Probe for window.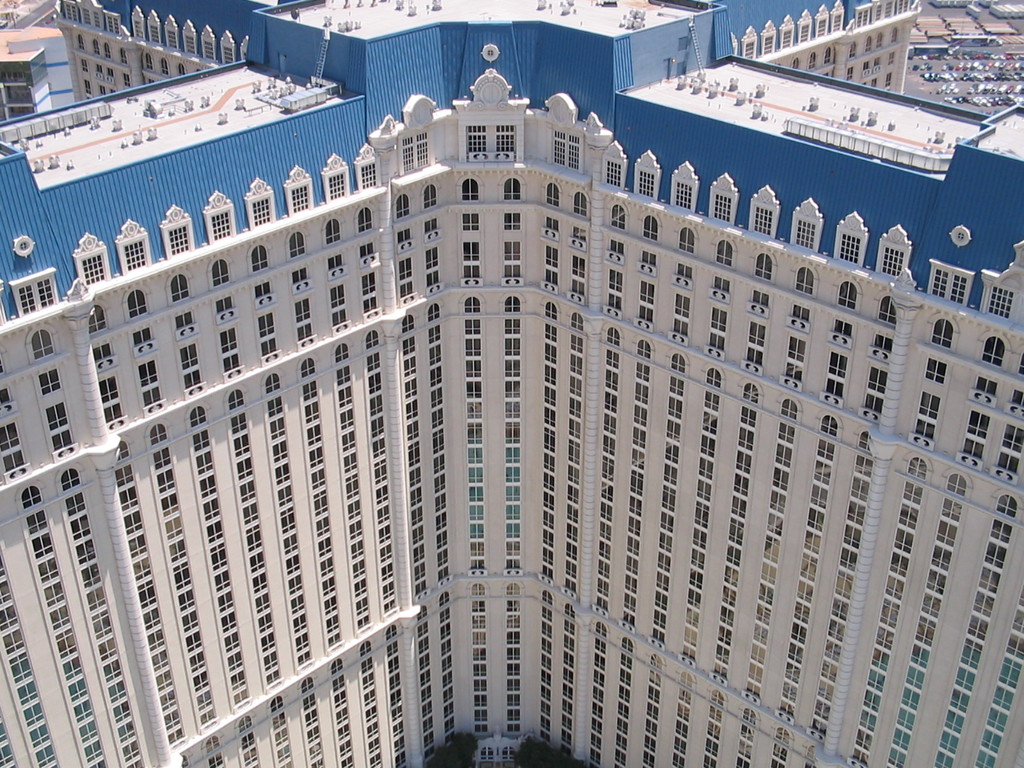
Probe result: (405, 396, 417, 415).
